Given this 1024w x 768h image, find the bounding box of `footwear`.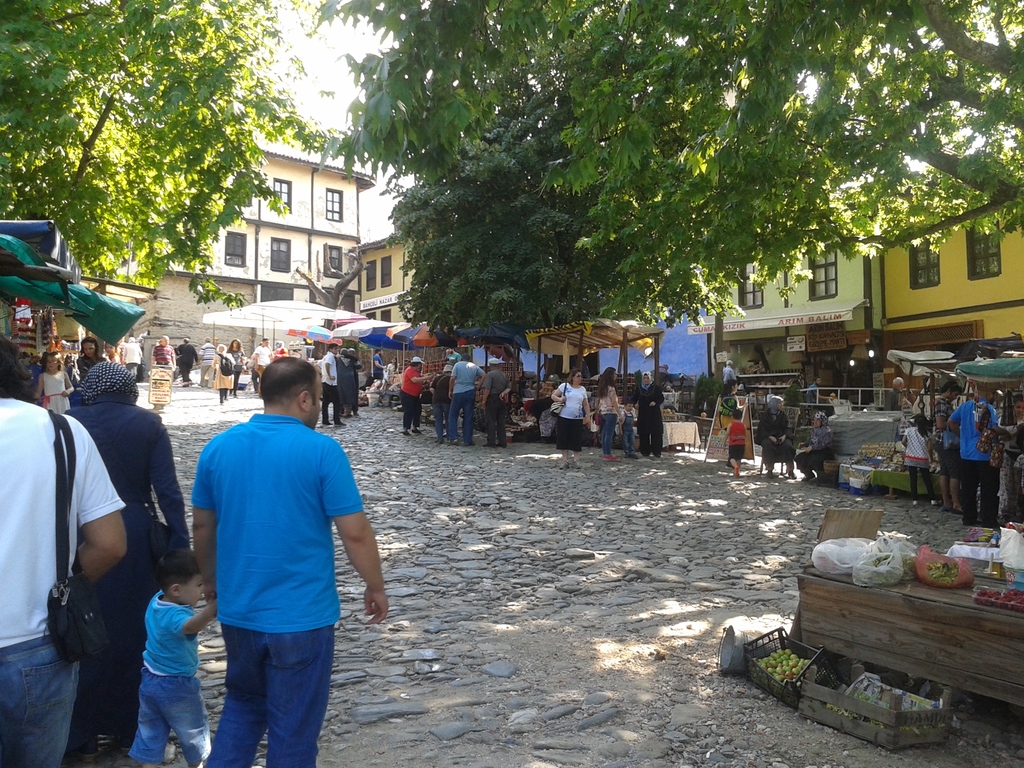
BBox(734, 464, 740, 479).
